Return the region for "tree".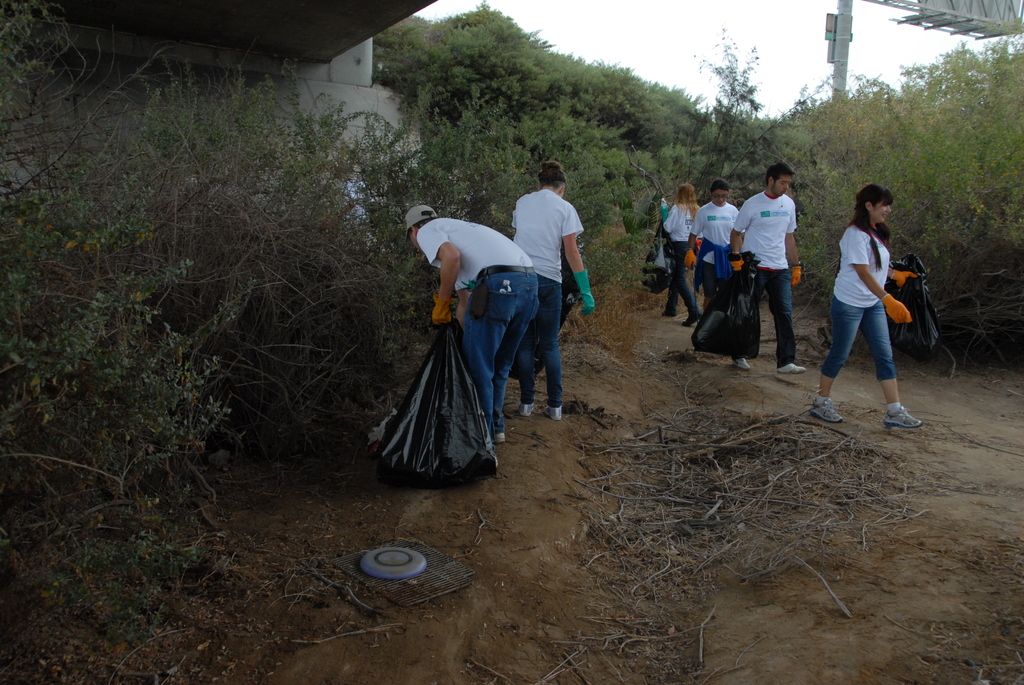
<region>0, 3, 472, 684</region>.
